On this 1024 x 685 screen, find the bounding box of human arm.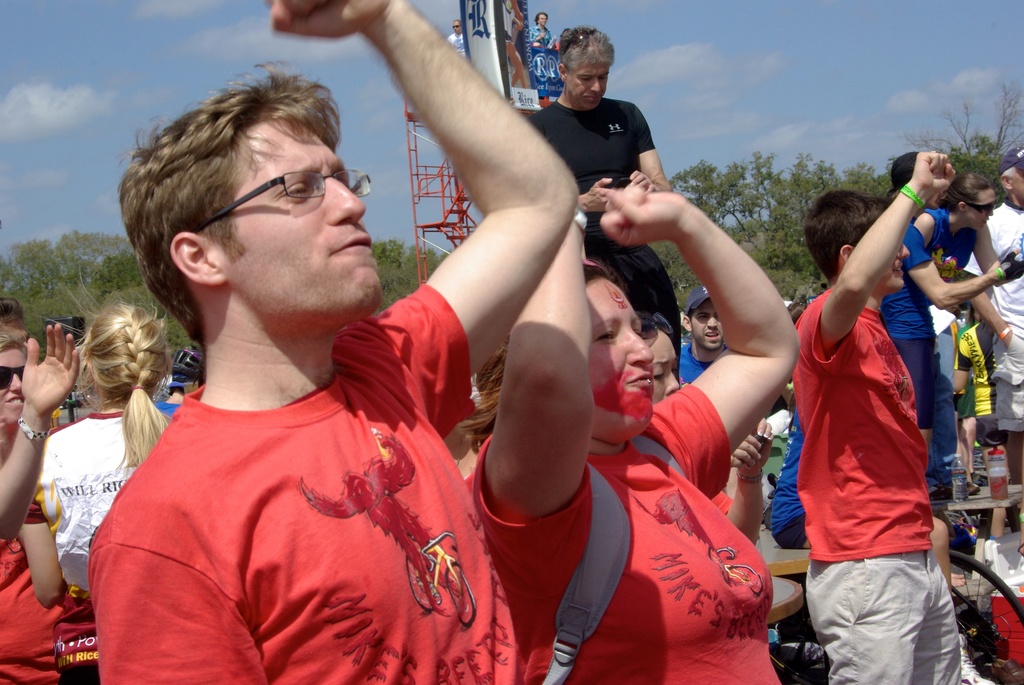
Bounding box: region(981, 221, 1018, 290).
